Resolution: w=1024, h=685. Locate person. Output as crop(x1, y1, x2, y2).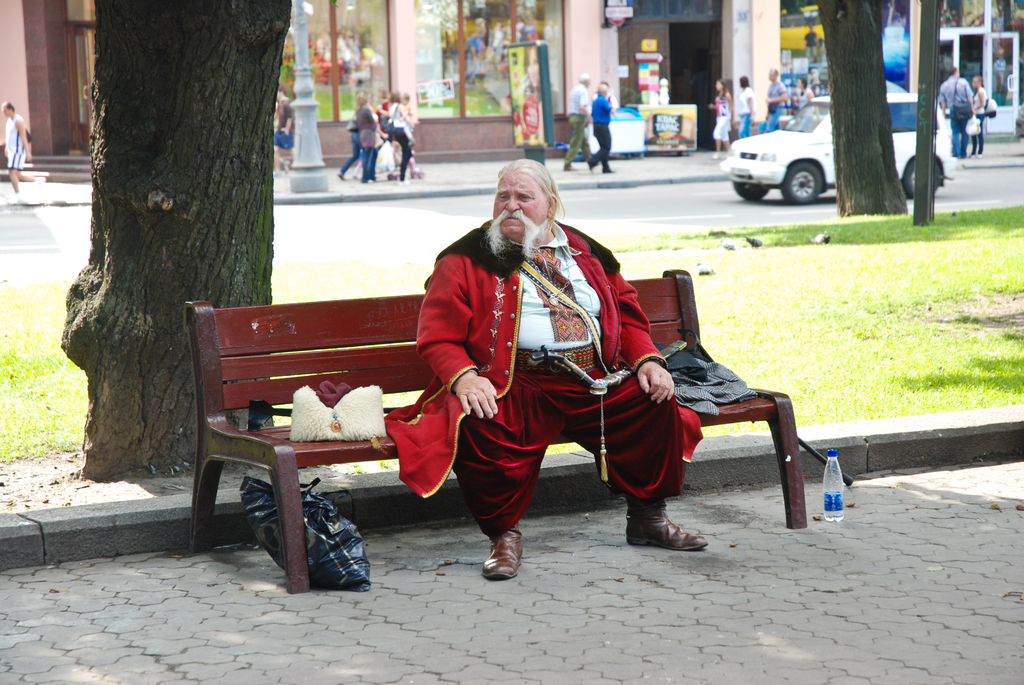
crop(972, 79, 987, 154).
